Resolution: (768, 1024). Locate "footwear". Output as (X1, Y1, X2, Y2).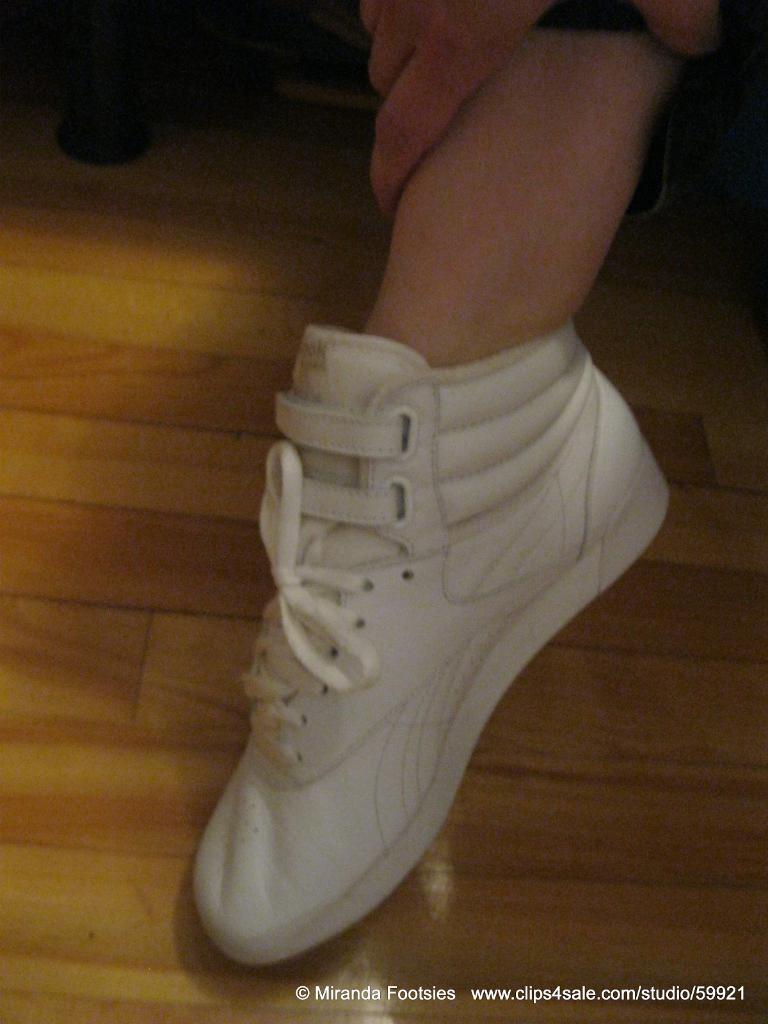
(186, 308, 677, 968).
